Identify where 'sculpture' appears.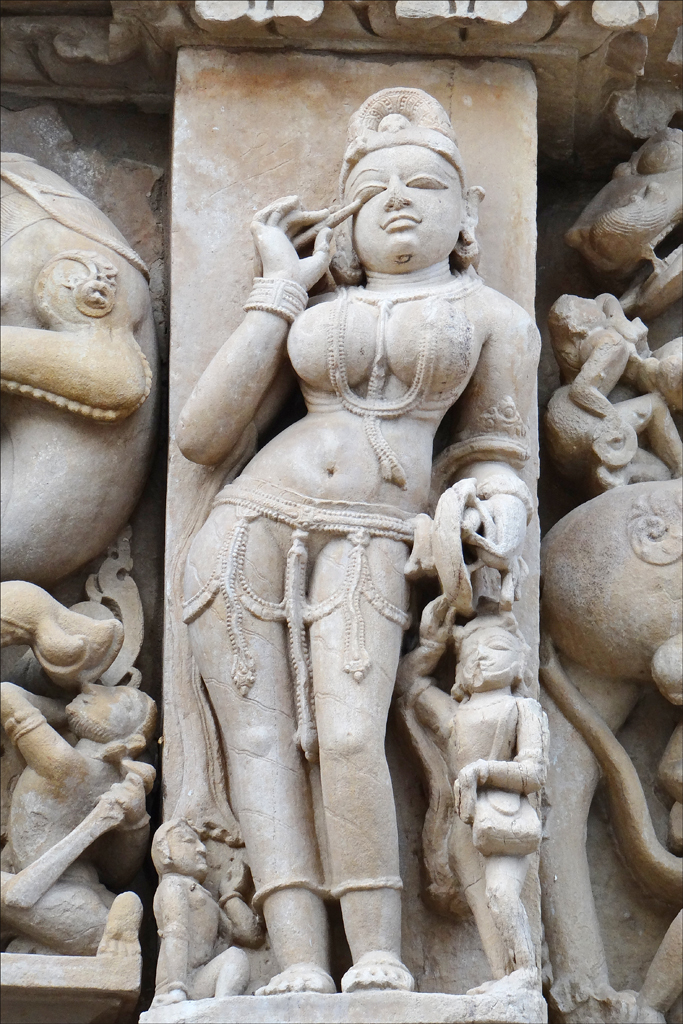
Appears at bbox=(0, 147, 165, 567).
